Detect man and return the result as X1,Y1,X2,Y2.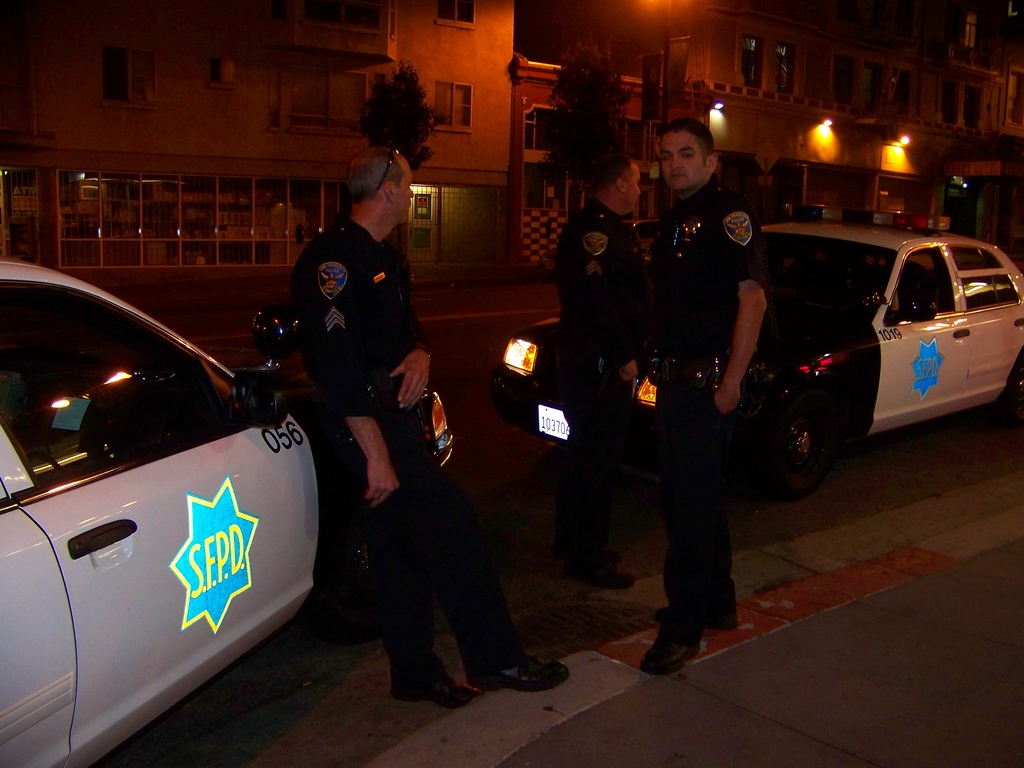
587,152,661,598.
